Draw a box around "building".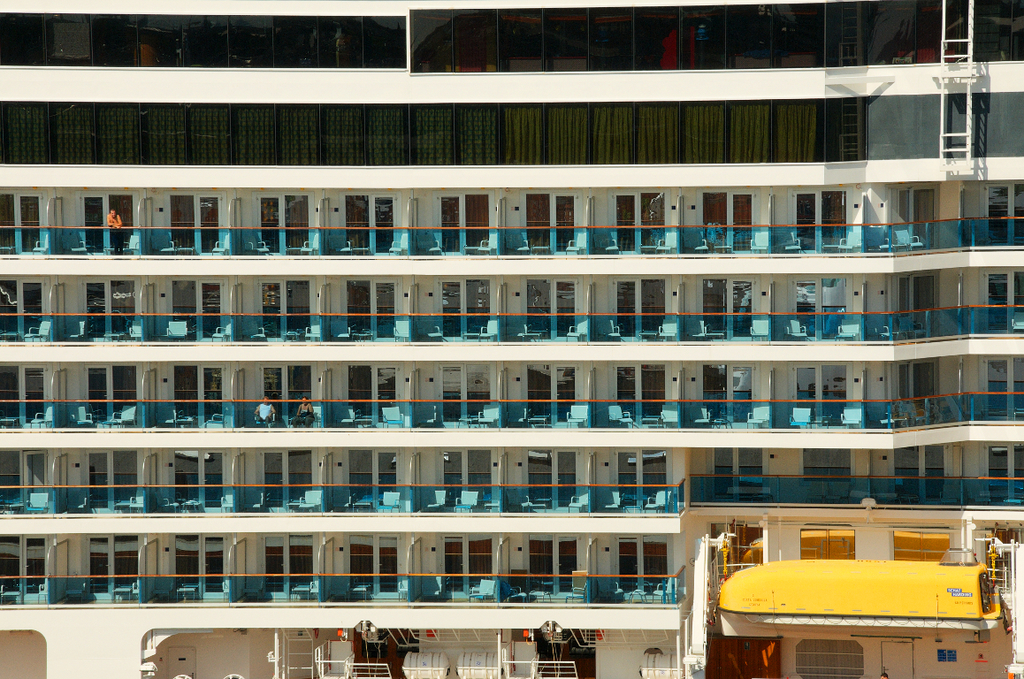
locate(0, 0, 1021, 678).
